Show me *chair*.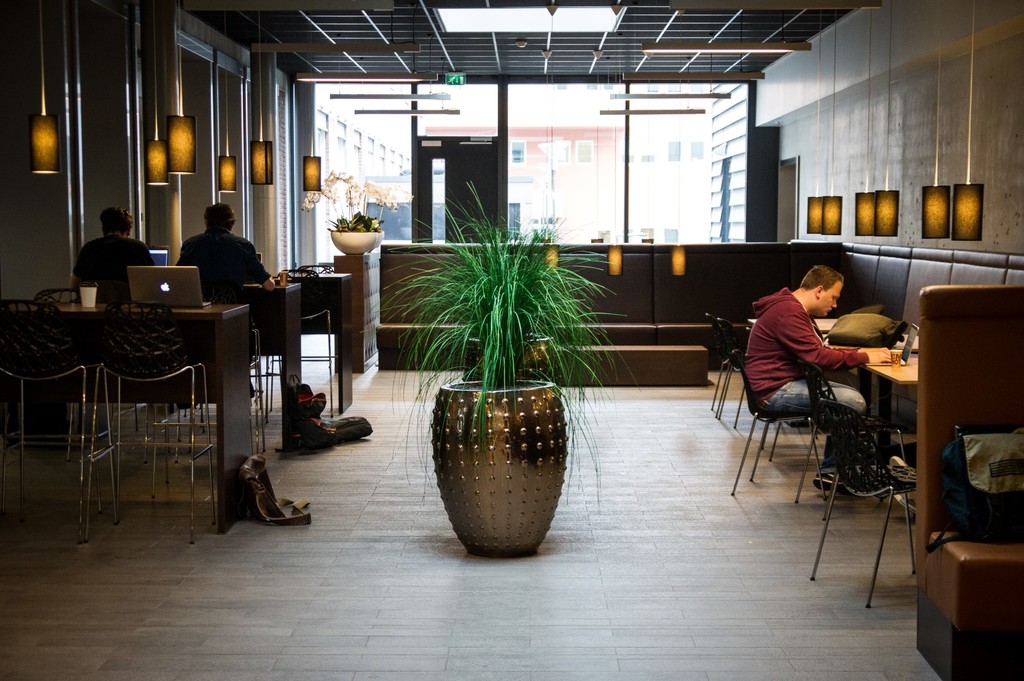
*chair* is here: {"left": 705, "top": 312, "right": 748, "bottom": 415}.
